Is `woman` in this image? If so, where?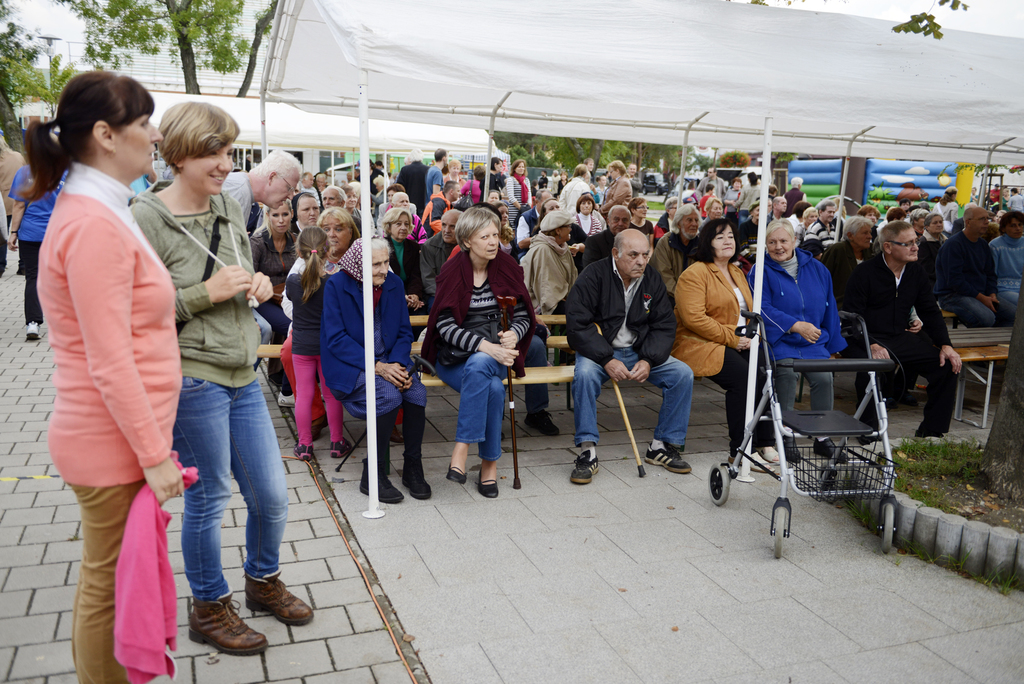
Yes, at <region>416, 204, 540, 502</region>.
